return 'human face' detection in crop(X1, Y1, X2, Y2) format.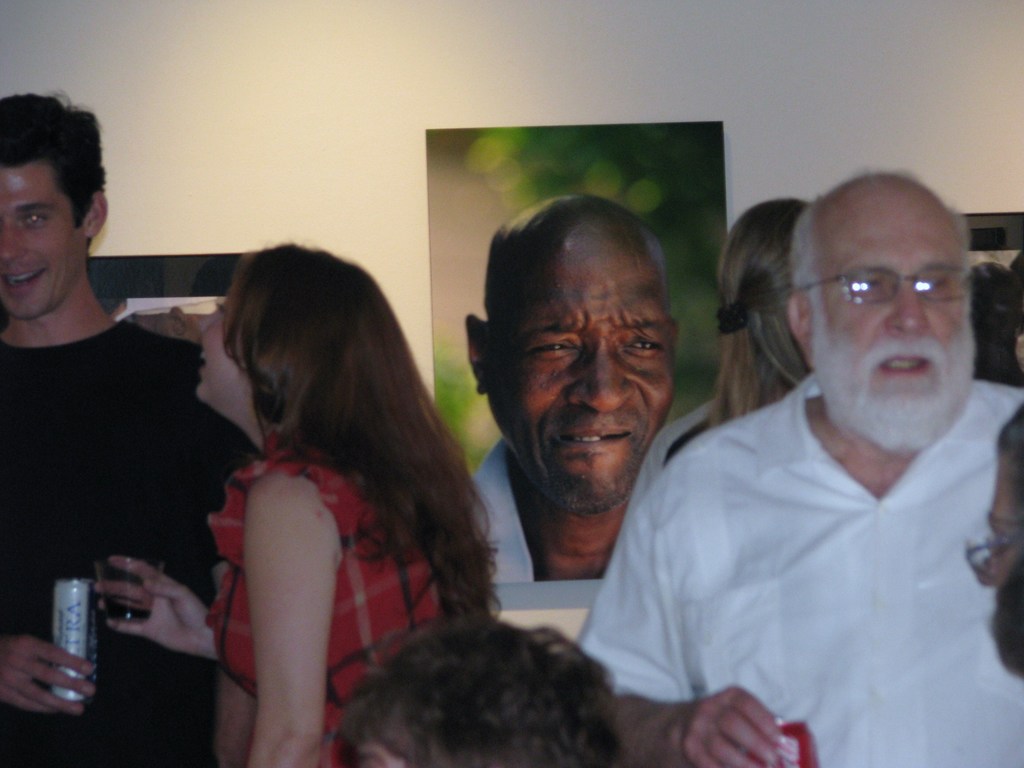
crop(361, 739, 408, 767).
